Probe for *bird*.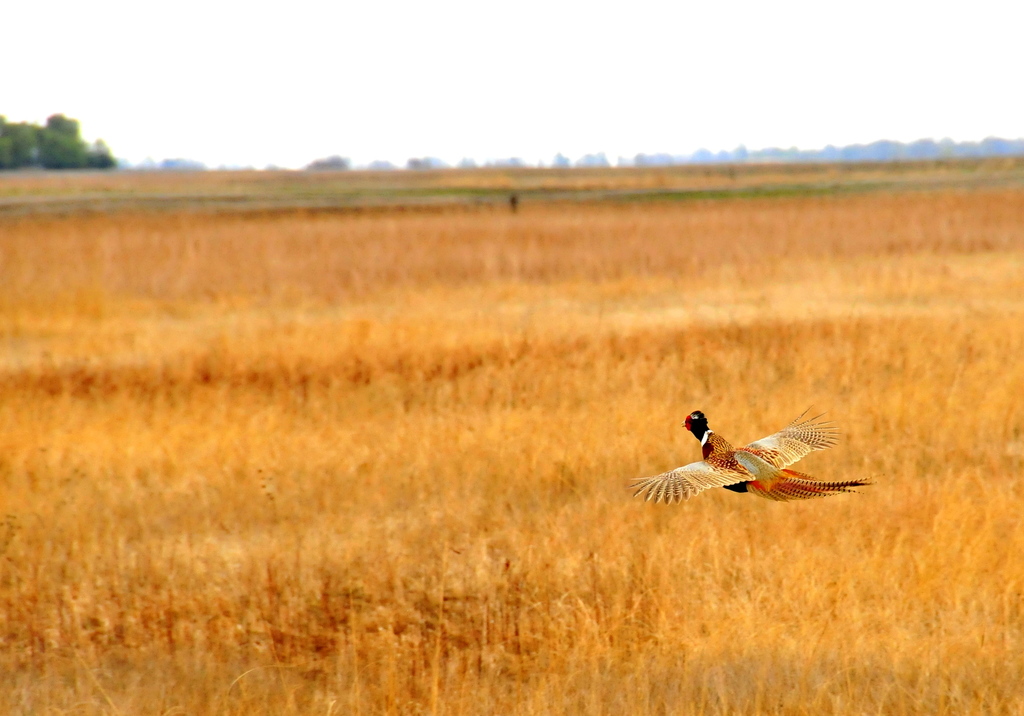
Probe result: <region>630, 399, 877, 515</region>.
